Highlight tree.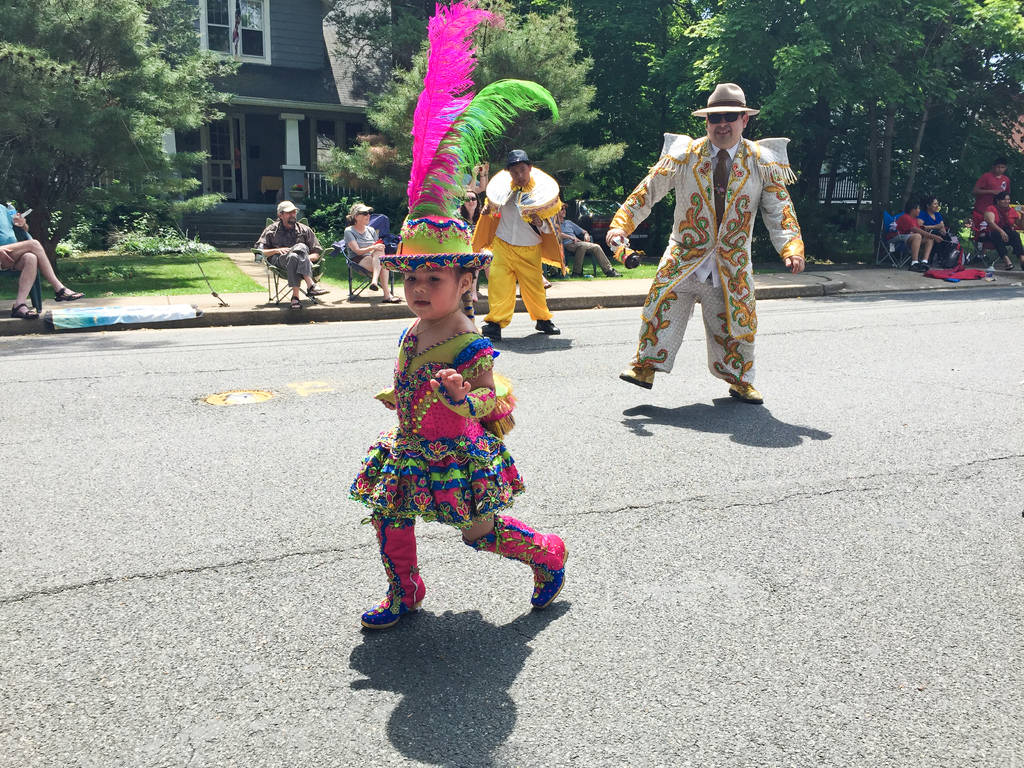
Highlighted region: <region>26, 25, 220, 269</region>.
